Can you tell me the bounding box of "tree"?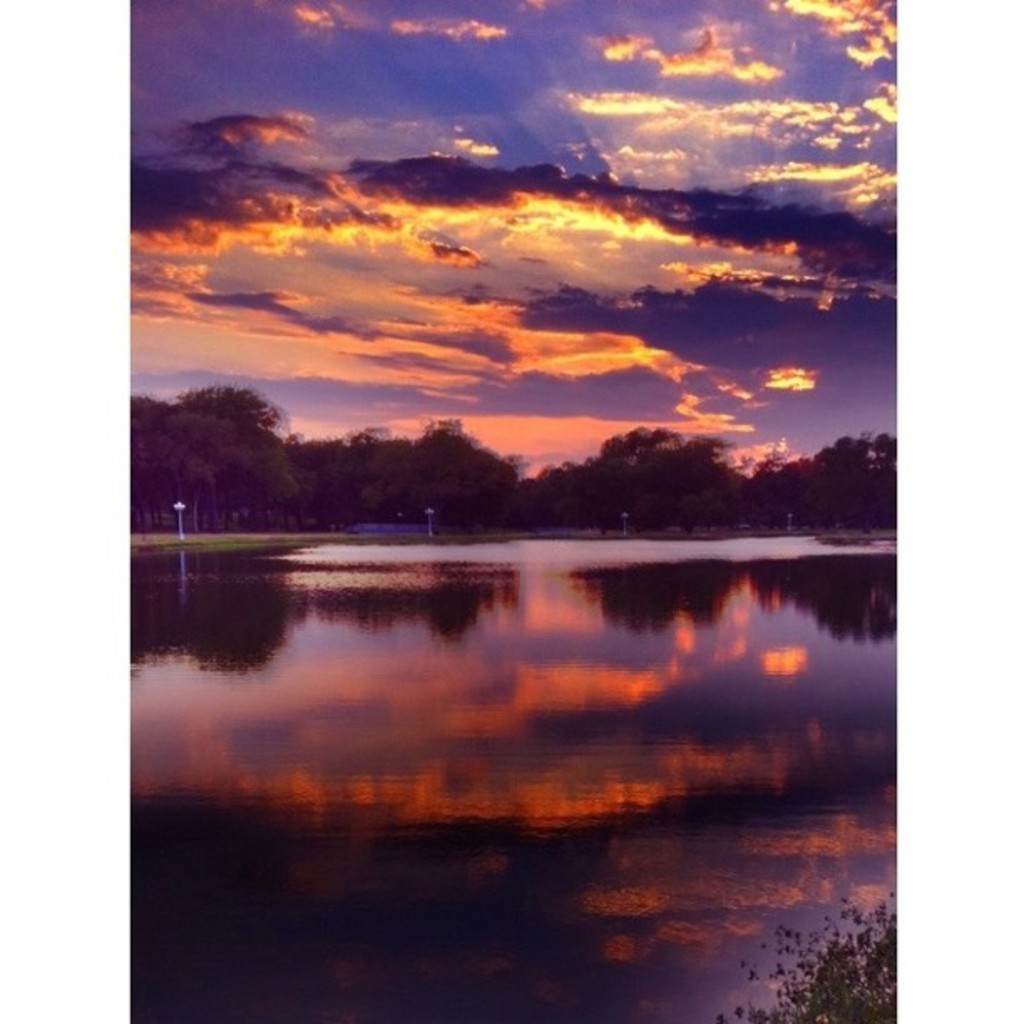
(x1=167, y1=351, x2=284, y2=522).
